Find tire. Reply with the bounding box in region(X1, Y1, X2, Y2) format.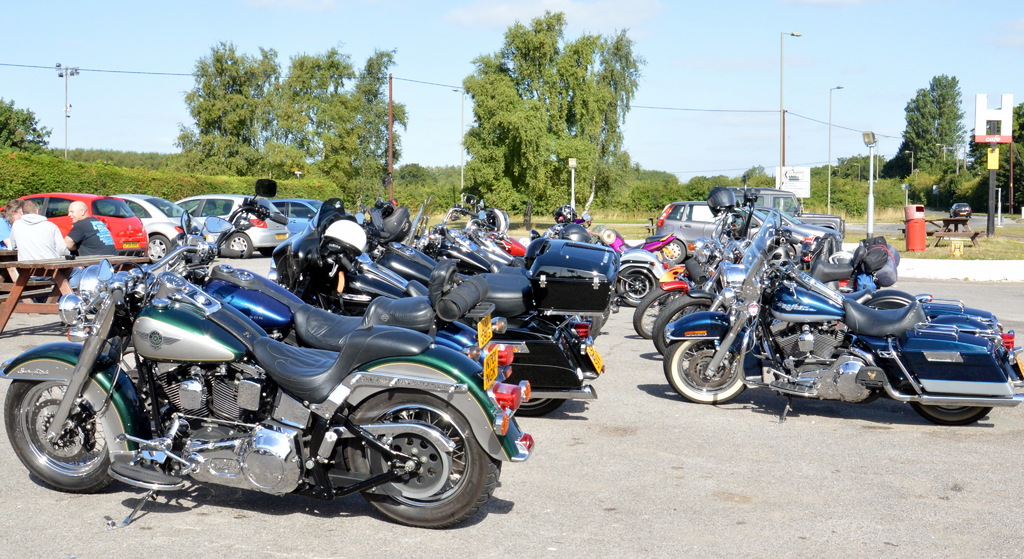
region(591, 314, 600, 343).
